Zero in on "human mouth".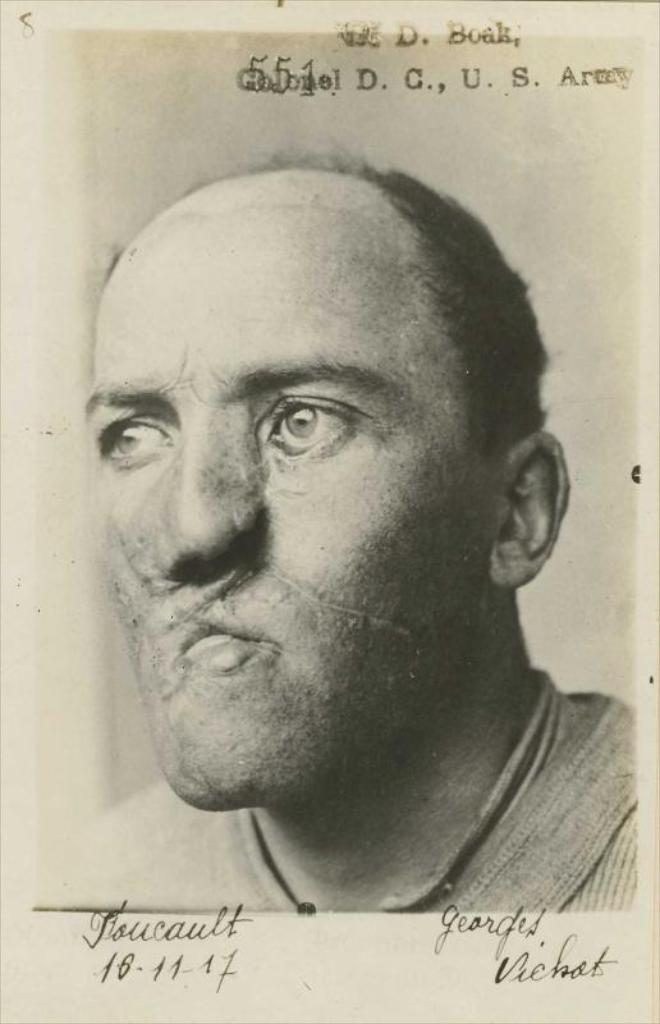
Zeroed in: BBox(162, 596, 283, 686).
